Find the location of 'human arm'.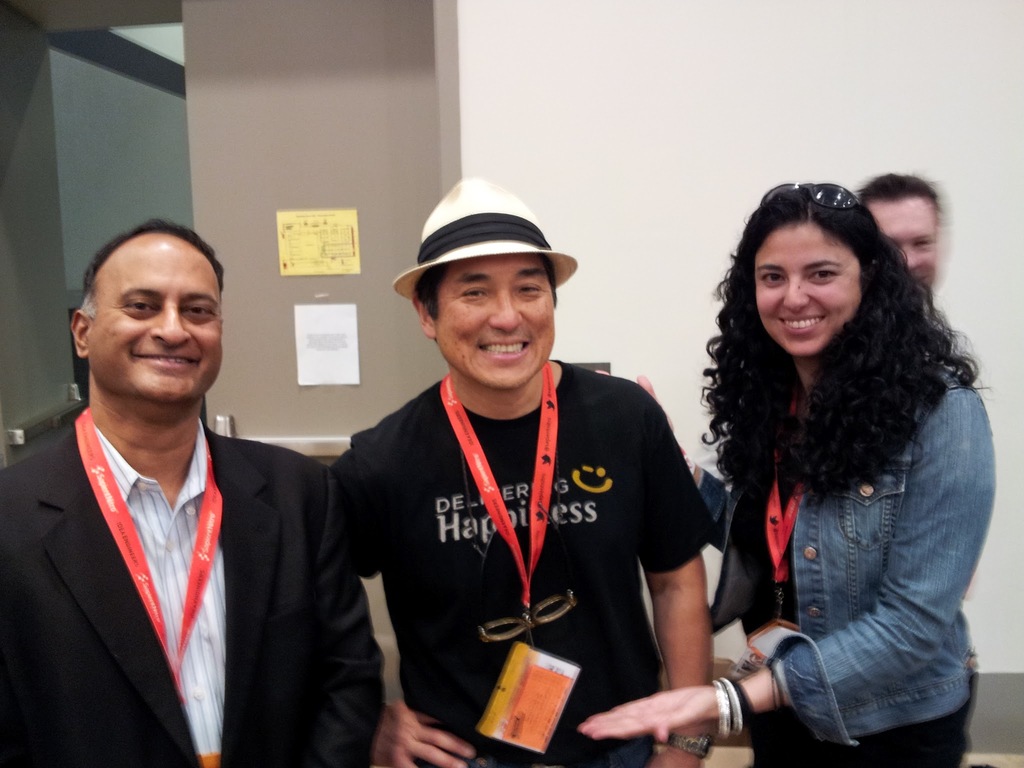
Location: left=680, top=445, right=726, bottom=558.
